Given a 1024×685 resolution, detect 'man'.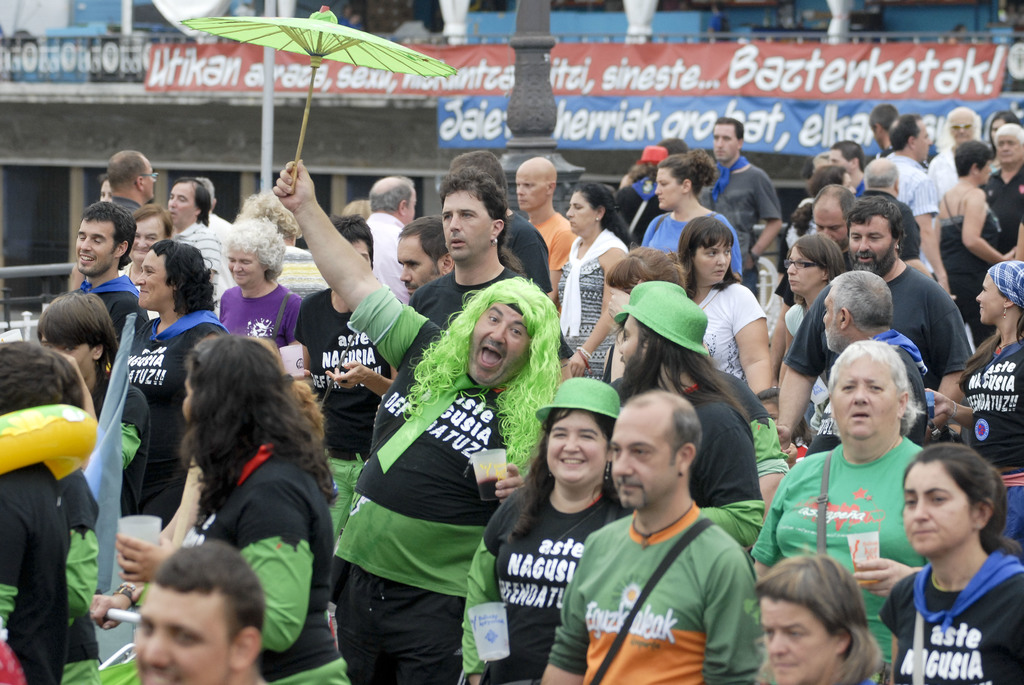
<region>611, 287, 765, 554</region>.
